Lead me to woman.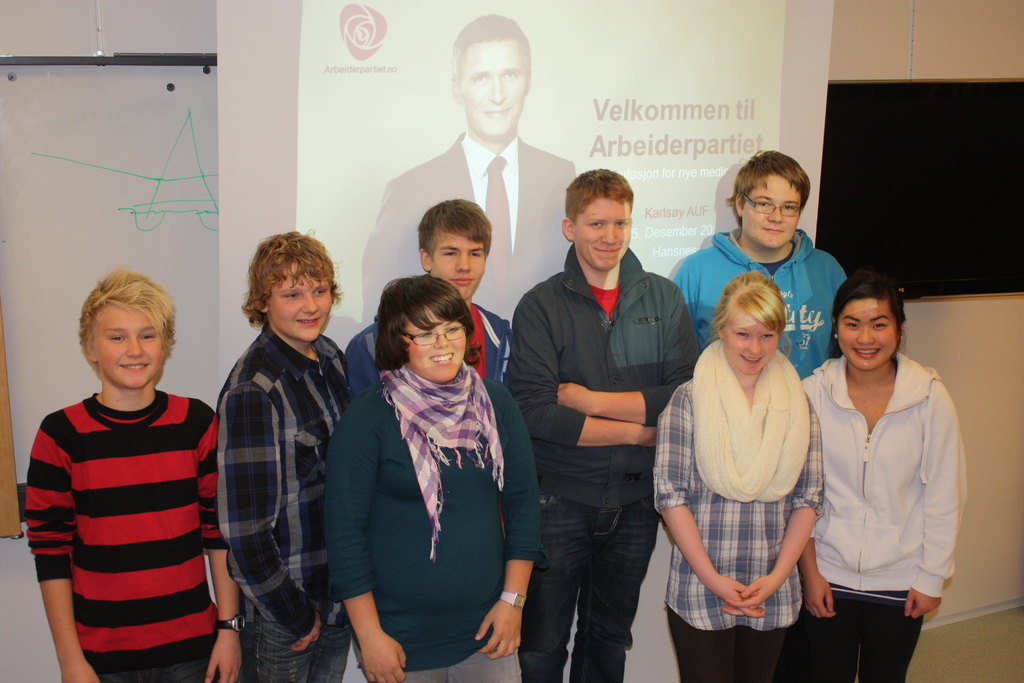
Lead to <bbox>792, 272, 957, 682</bbox>.
